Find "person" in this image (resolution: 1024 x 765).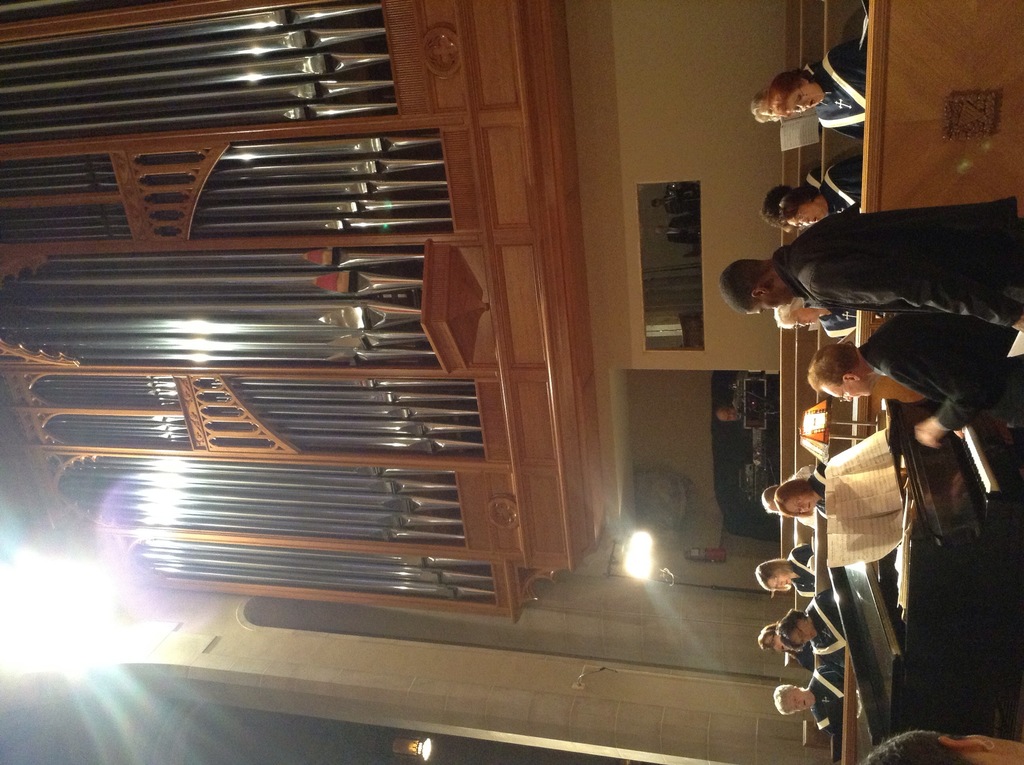
(774, 663, 844, 742).
